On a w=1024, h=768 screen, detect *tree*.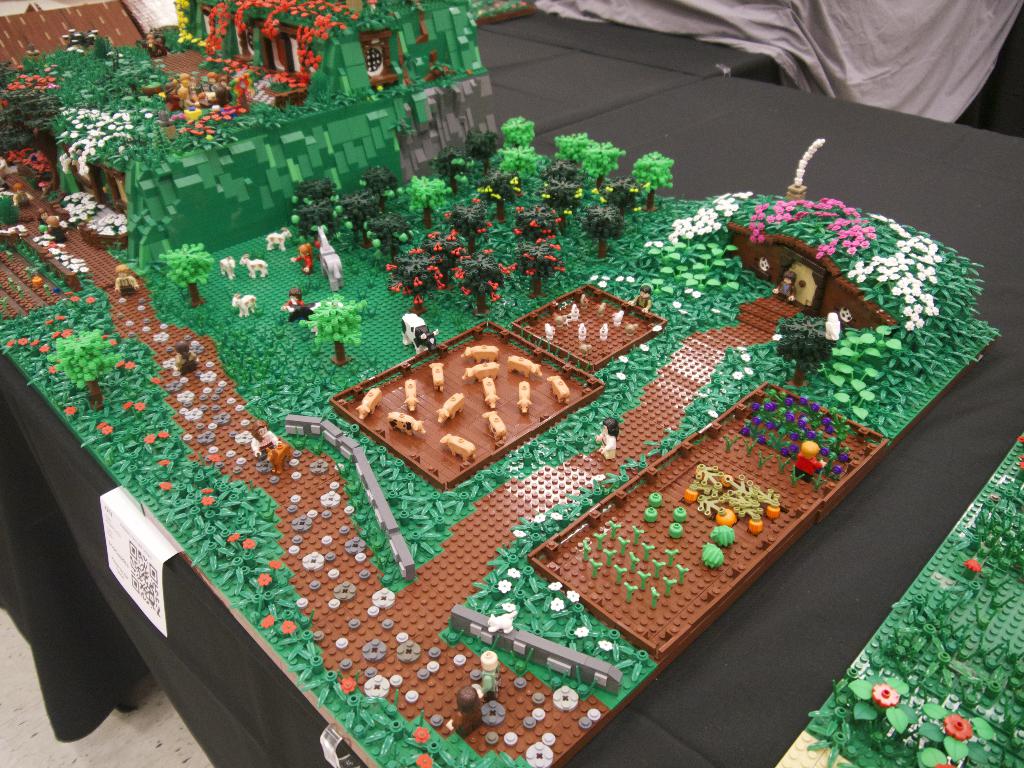
pyautogui.locateOnScreen(514, 242, 562, 298).
